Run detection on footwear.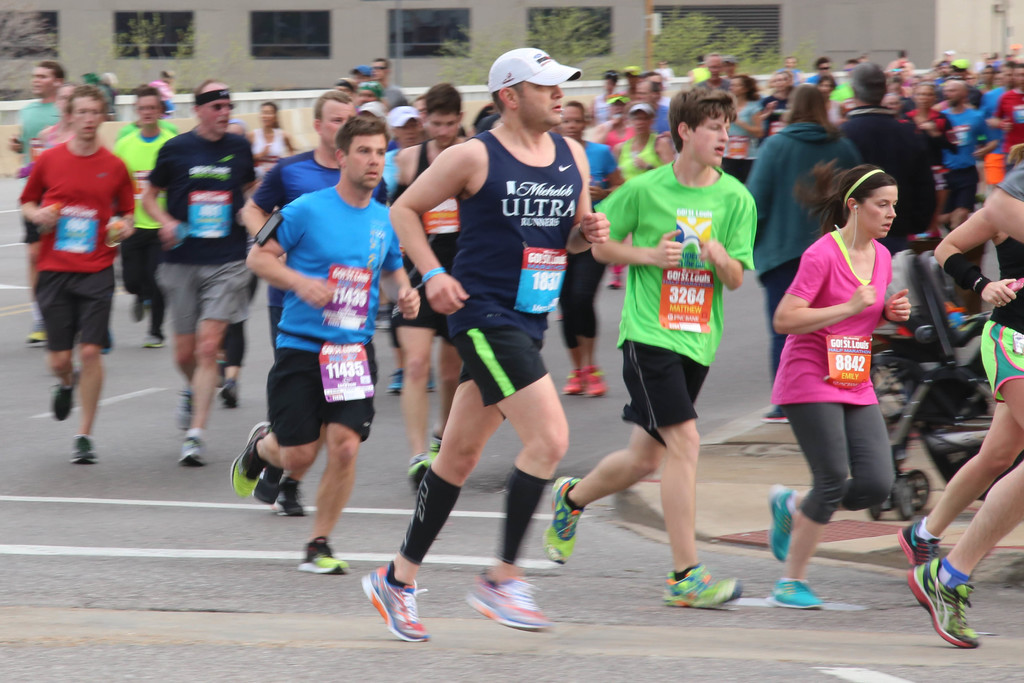
Result: detection(220, 377, 241, 408).
